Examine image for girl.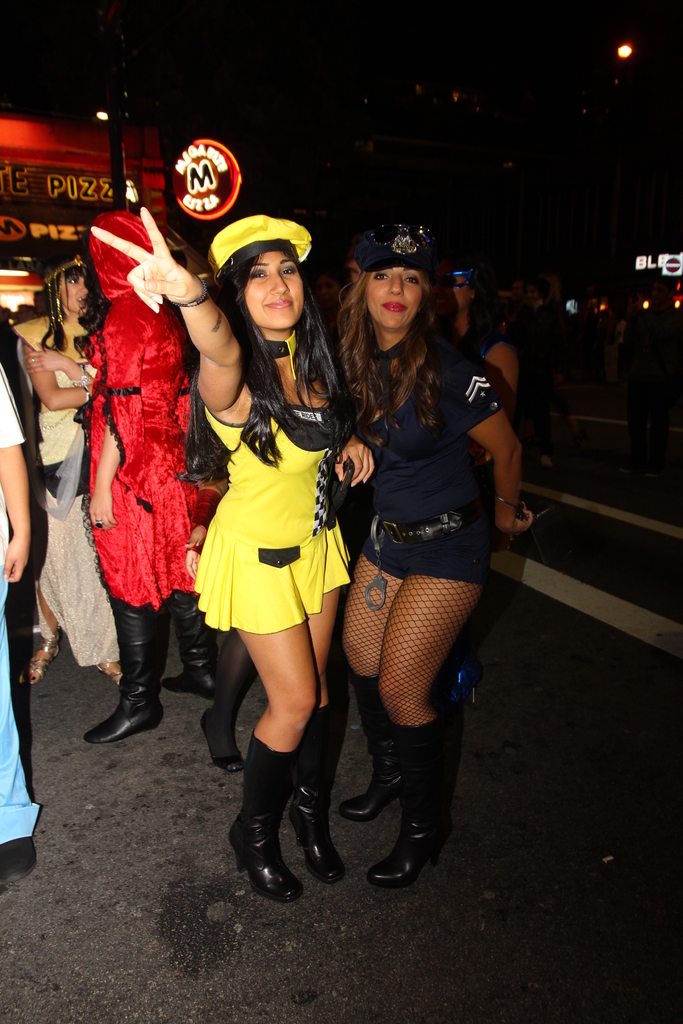
Examination result: rect(445, 260, 515, 386).
